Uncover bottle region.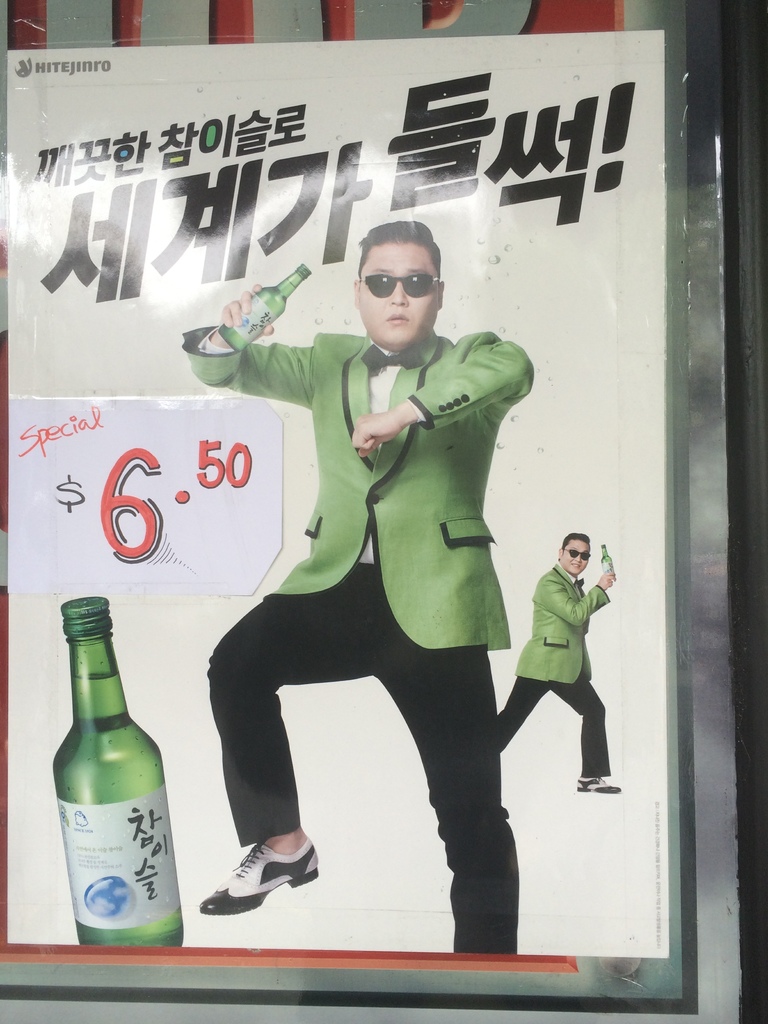
Uncovered: region(604, 547, 616, 578).
